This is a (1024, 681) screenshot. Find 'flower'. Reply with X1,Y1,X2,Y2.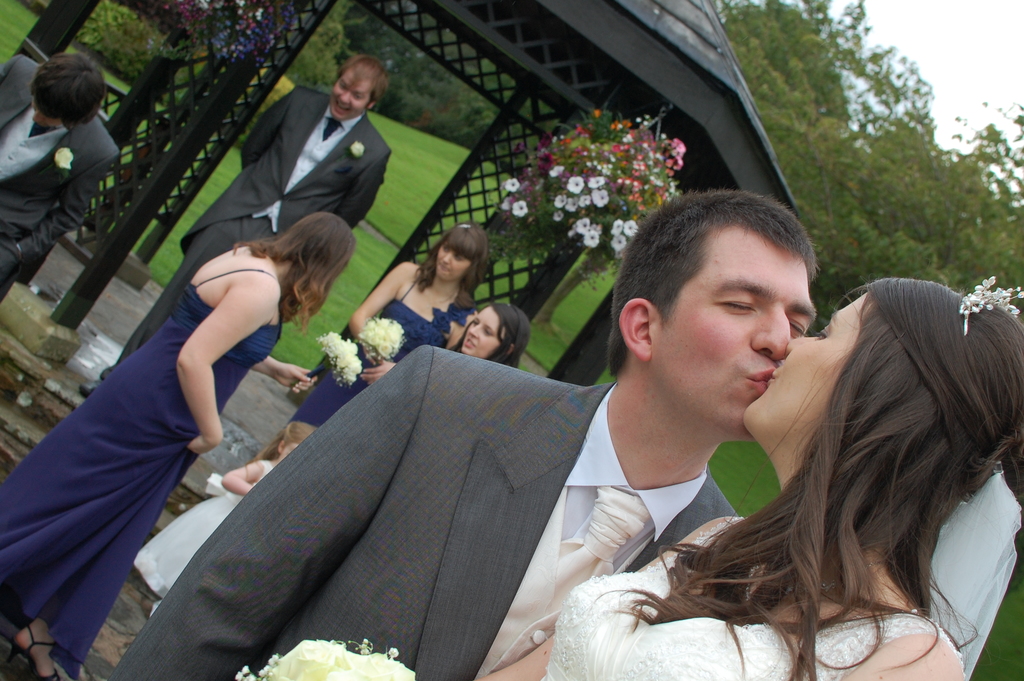
668,136,686,153.
